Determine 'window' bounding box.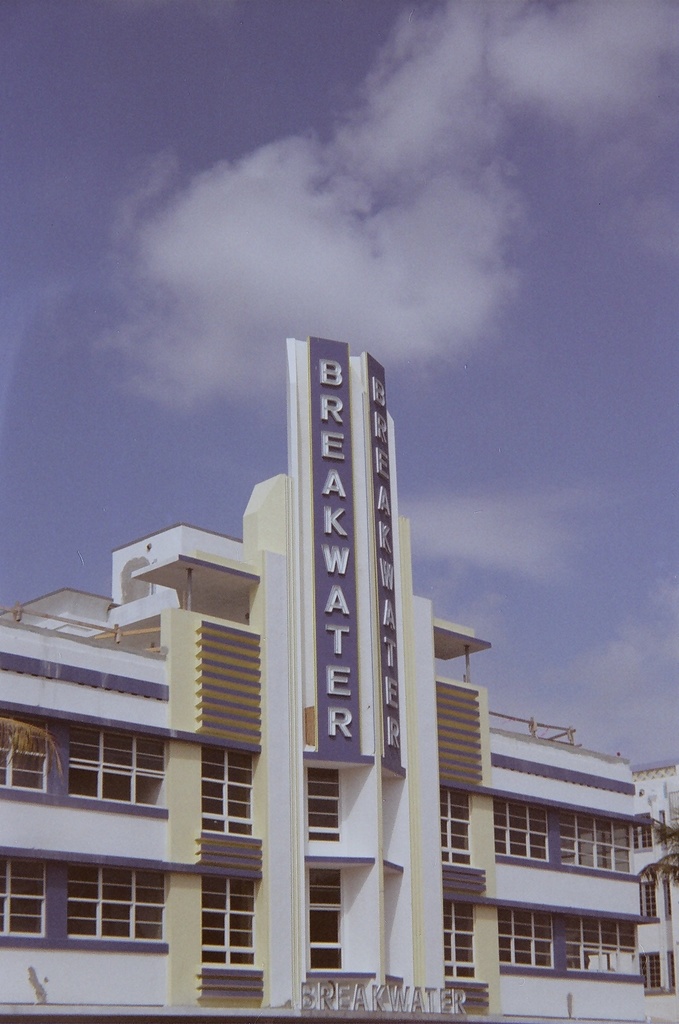
Determined: crop(634, 818, 653, 852).
